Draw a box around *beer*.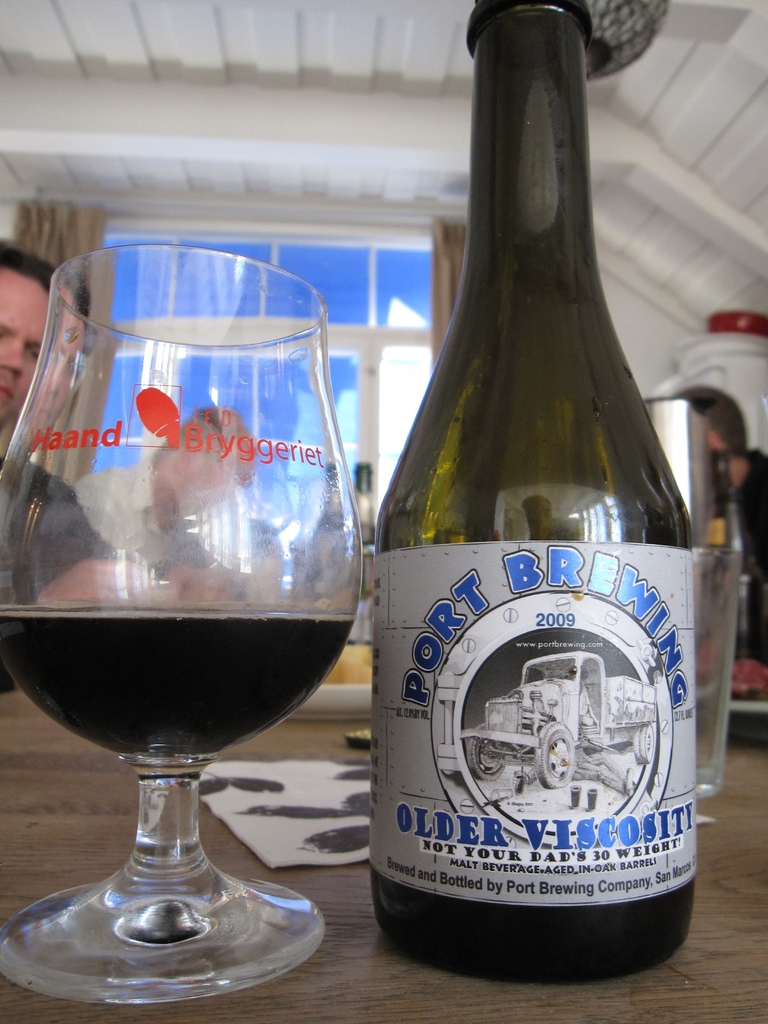
rect(0, 218, 378, 1005).
